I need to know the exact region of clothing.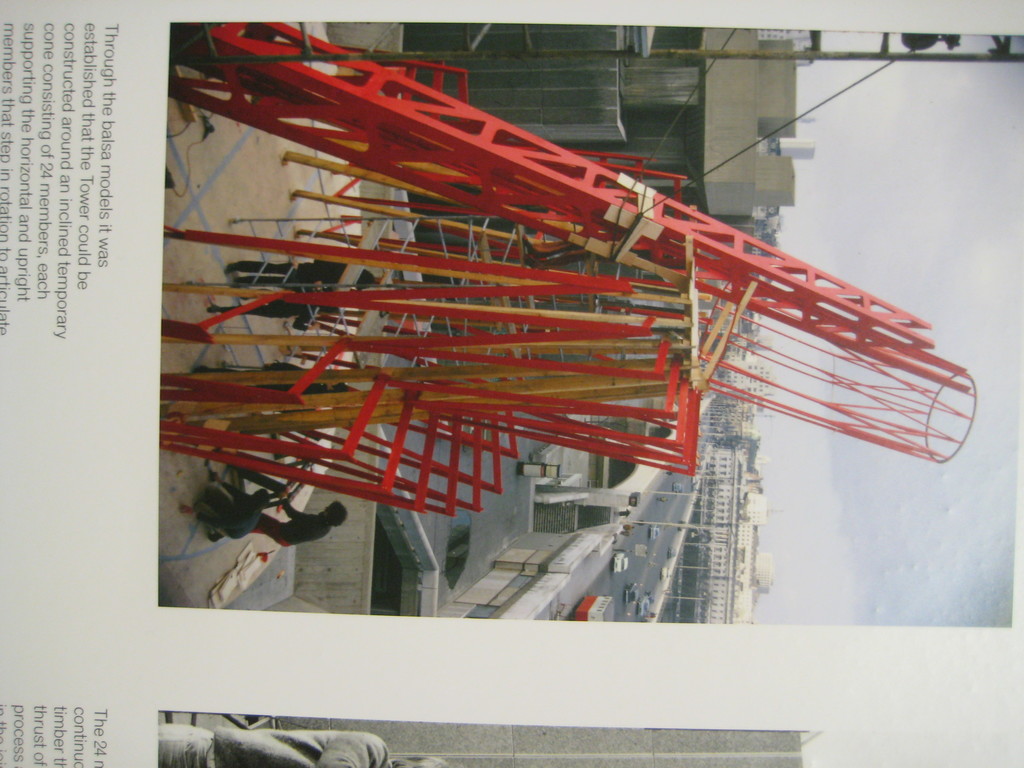
Region: [256,506,334,547].
